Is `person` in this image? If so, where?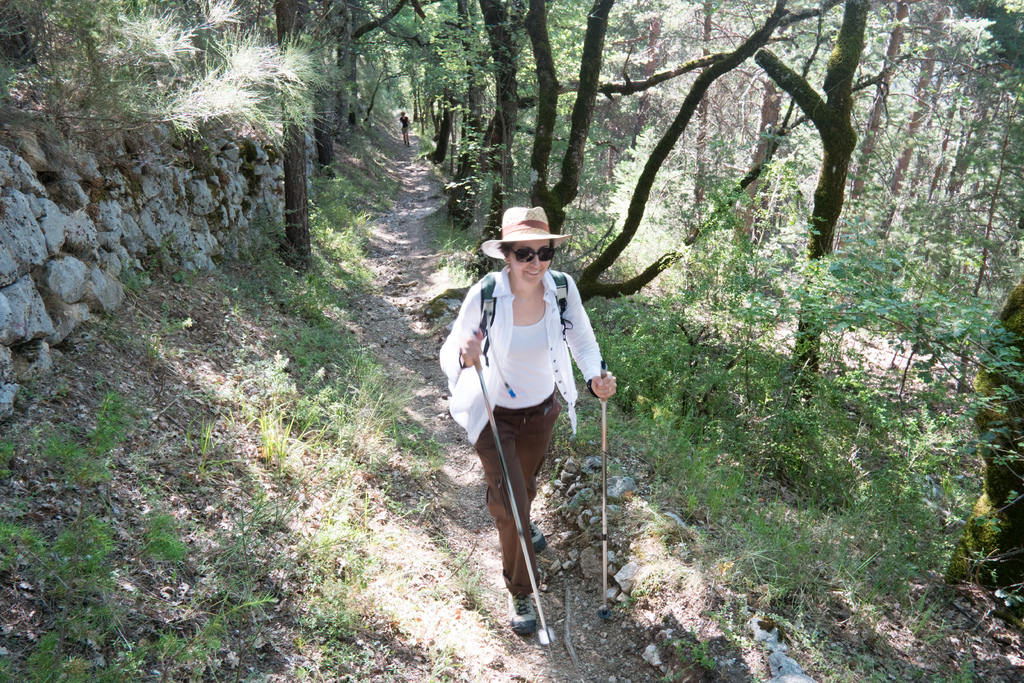
Yes, at 506 247 560 263.
